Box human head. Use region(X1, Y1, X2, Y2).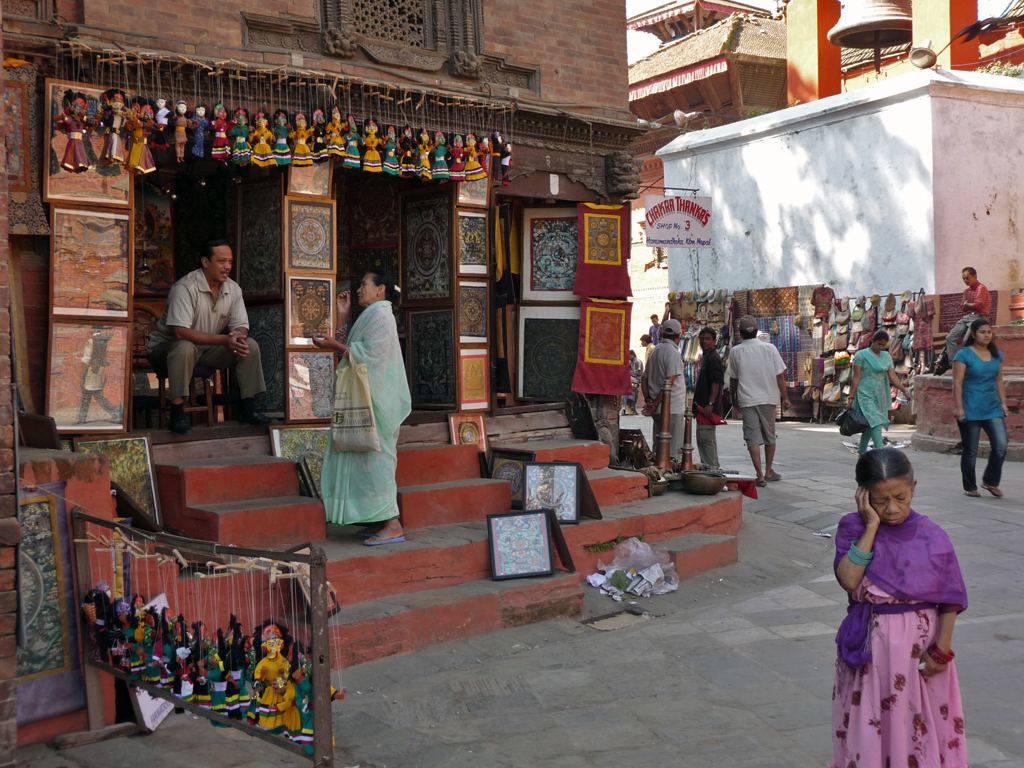
region(201, 237, 234, 282).
